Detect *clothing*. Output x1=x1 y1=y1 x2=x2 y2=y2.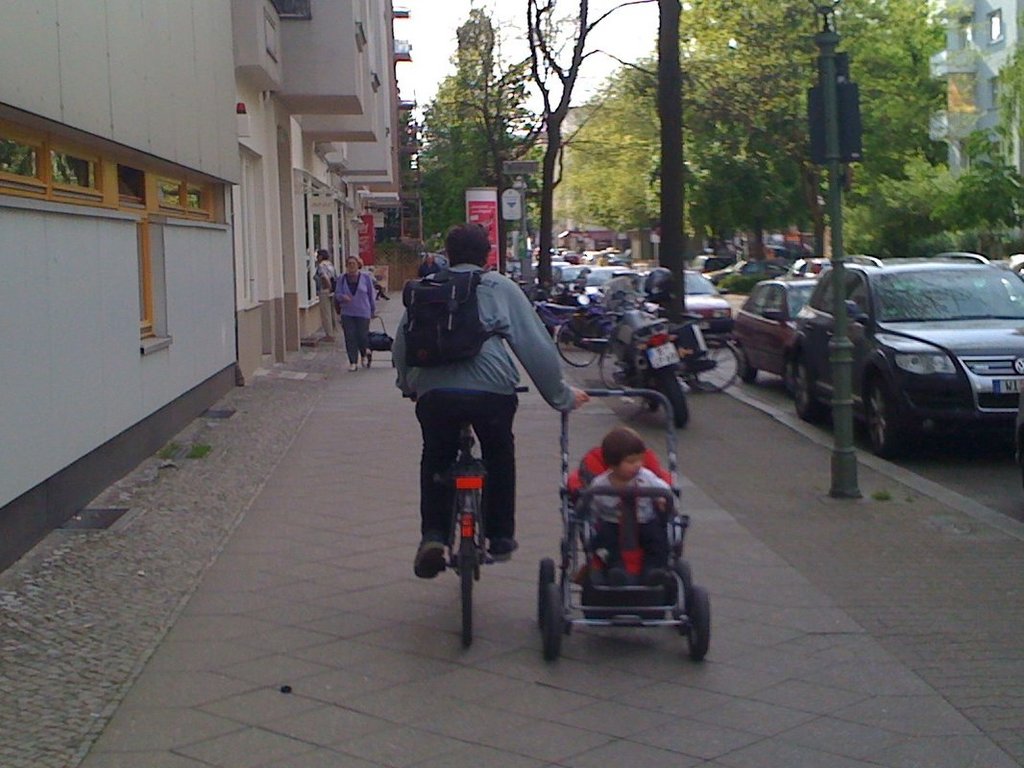
x1=392 y1=227 x2=571 y2=565.
